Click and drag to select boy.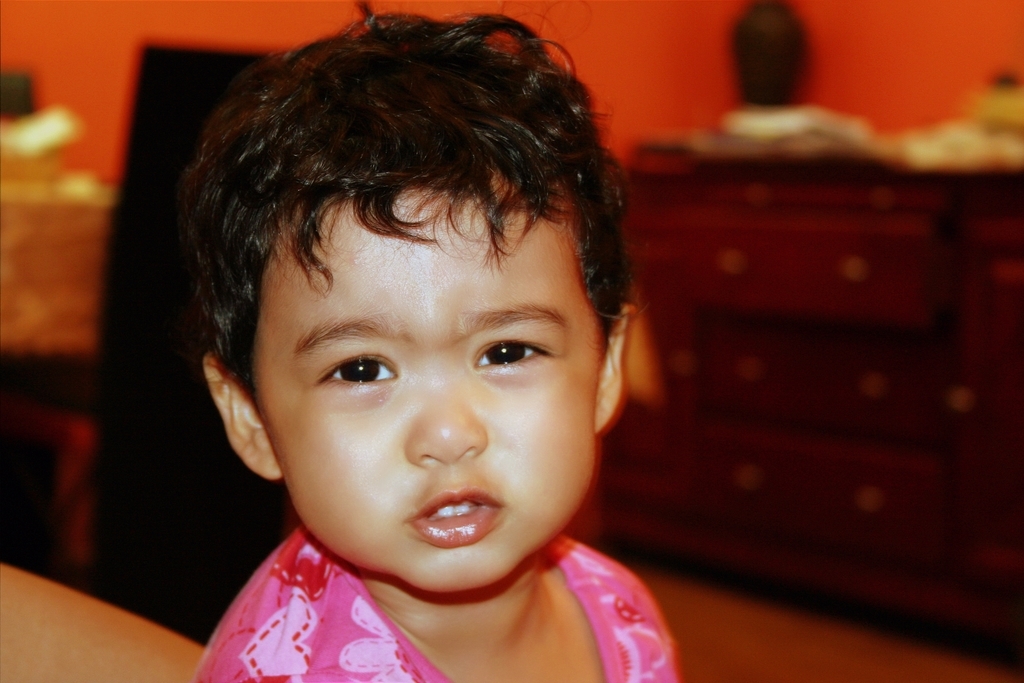
Selection: x1=177, y1=0, x2=687, y2=682.
